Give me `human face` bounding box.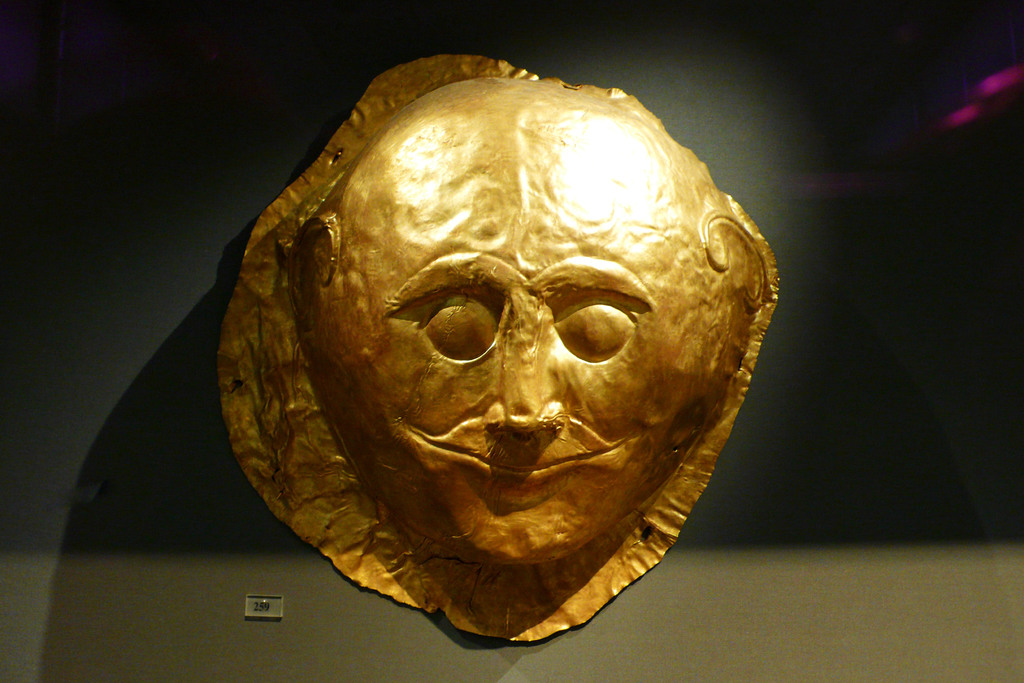
bbox=[337, 104, 707, 561].
